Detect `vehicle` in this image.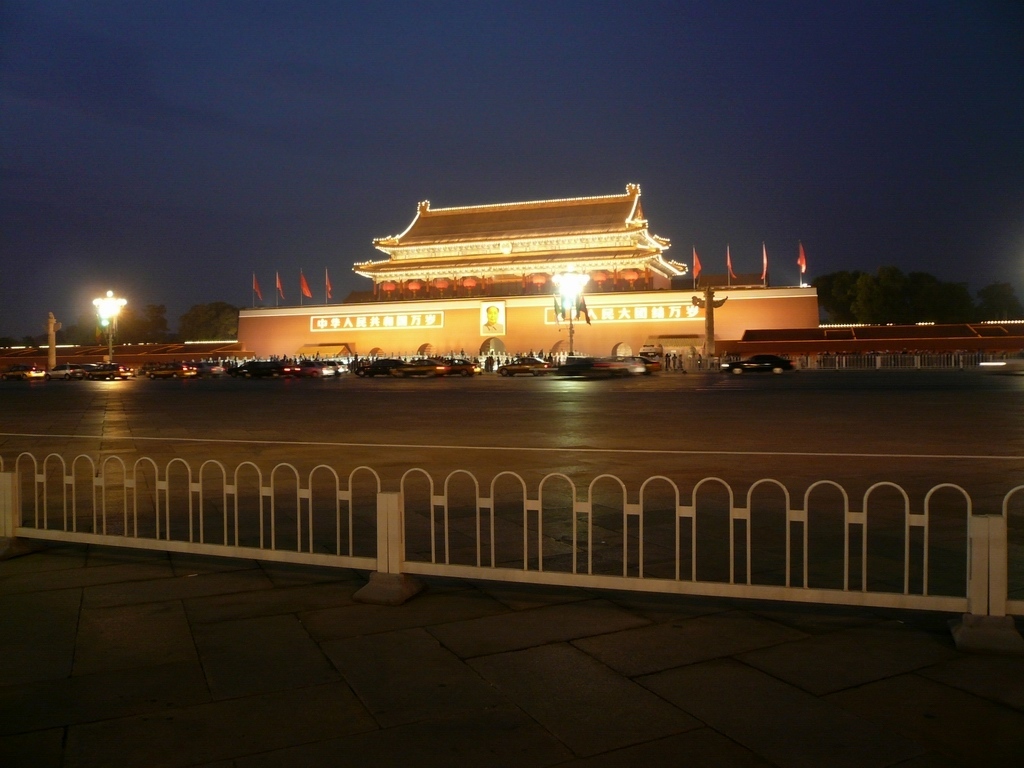
Detection: (left=494, top=355, right=555, bottom=379).
